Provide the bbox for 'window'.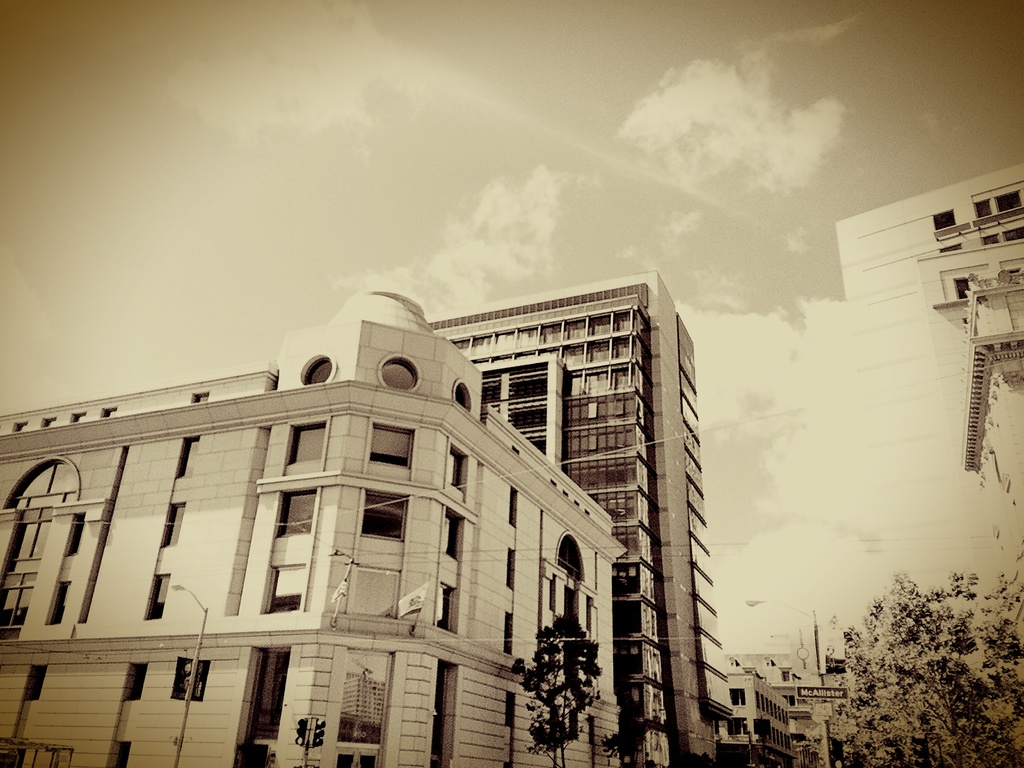
locate(276, 479, 318, 536).
